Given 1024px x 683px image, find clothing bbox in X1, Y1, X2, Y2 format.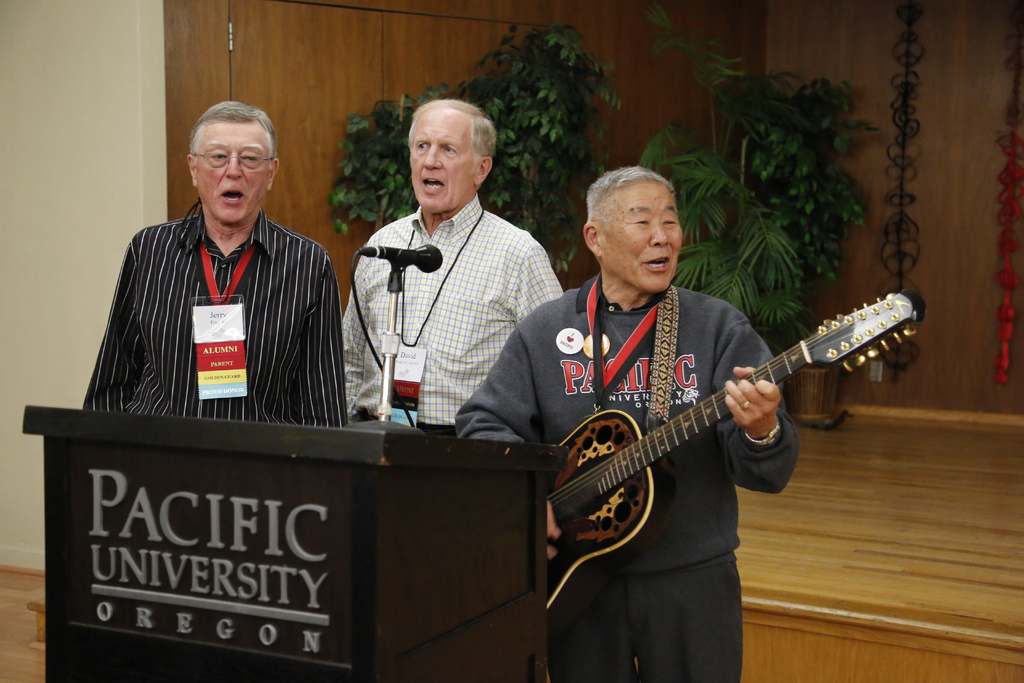
455, 285, 800, 570.
